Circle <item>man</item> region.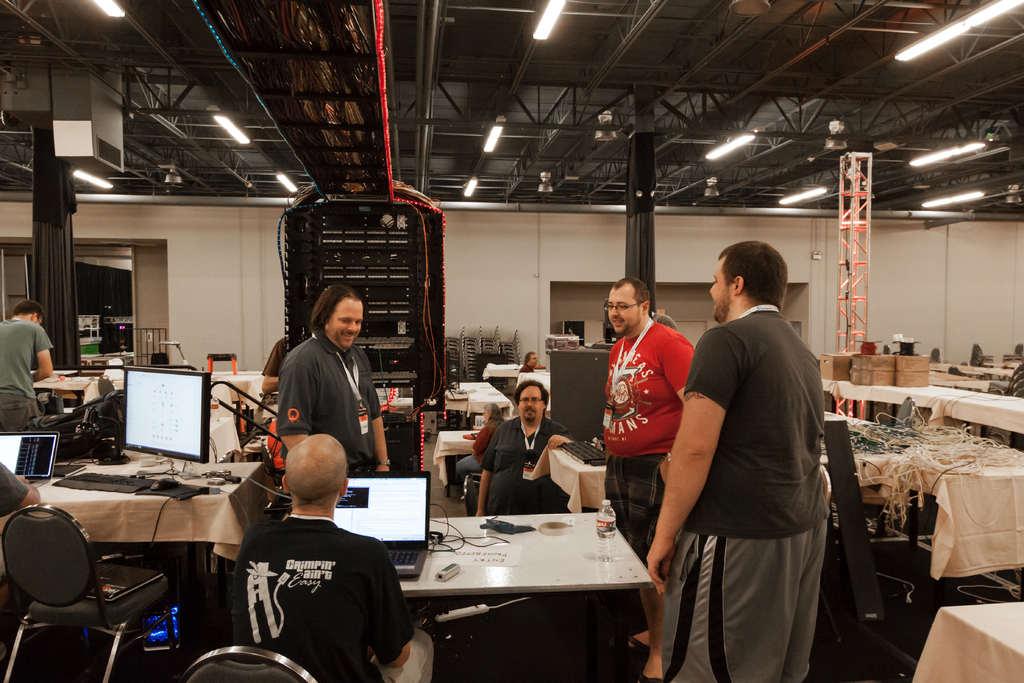
Region: [left=680, top=221, right=854, bottom=682].
